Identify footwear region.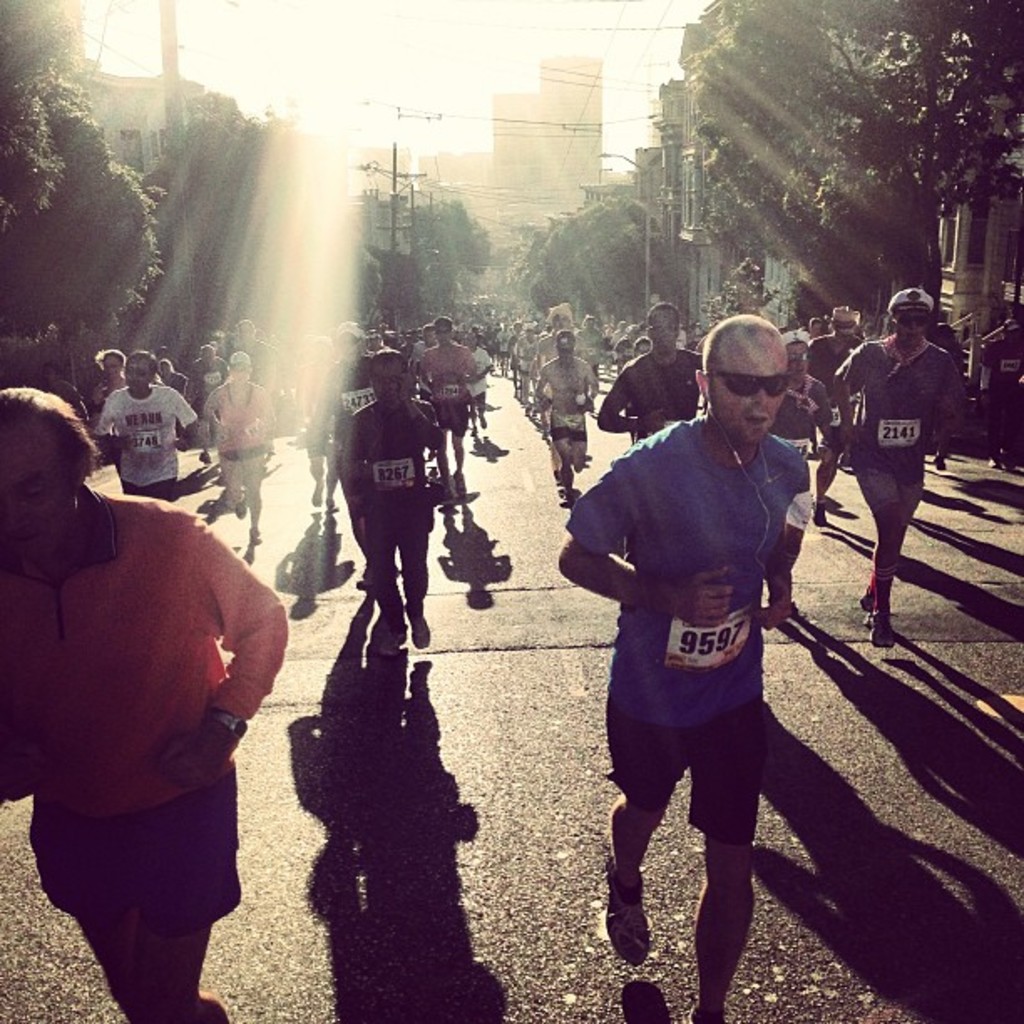
Region: l=450, t=467, r=465, b=499.
